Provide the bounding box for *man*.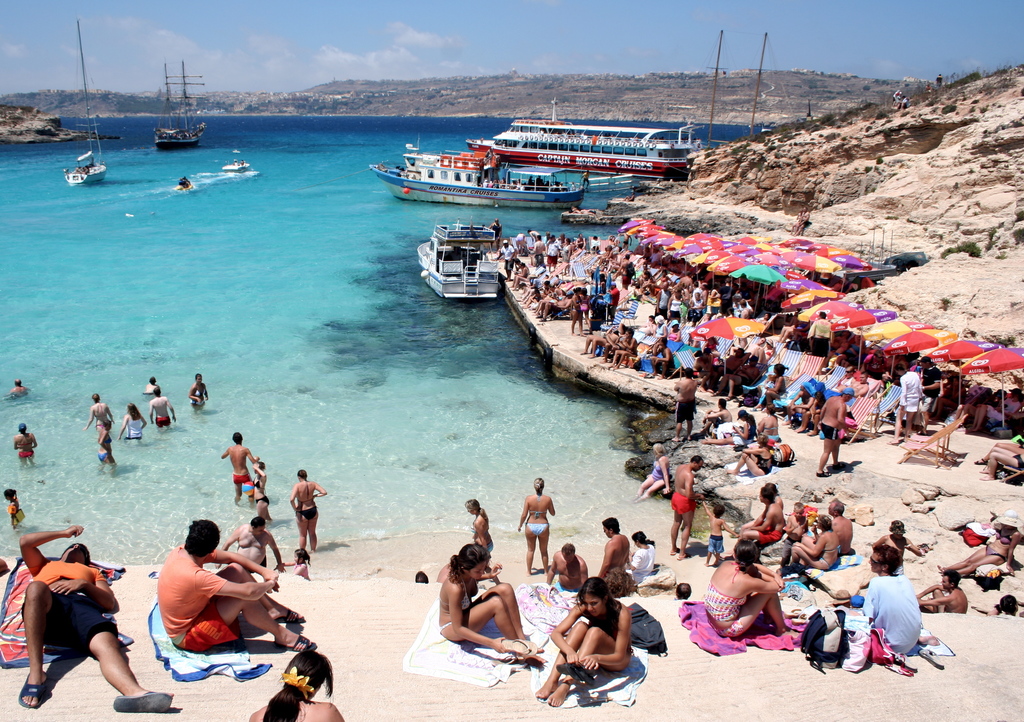
region(827, 498, 853, 553).
